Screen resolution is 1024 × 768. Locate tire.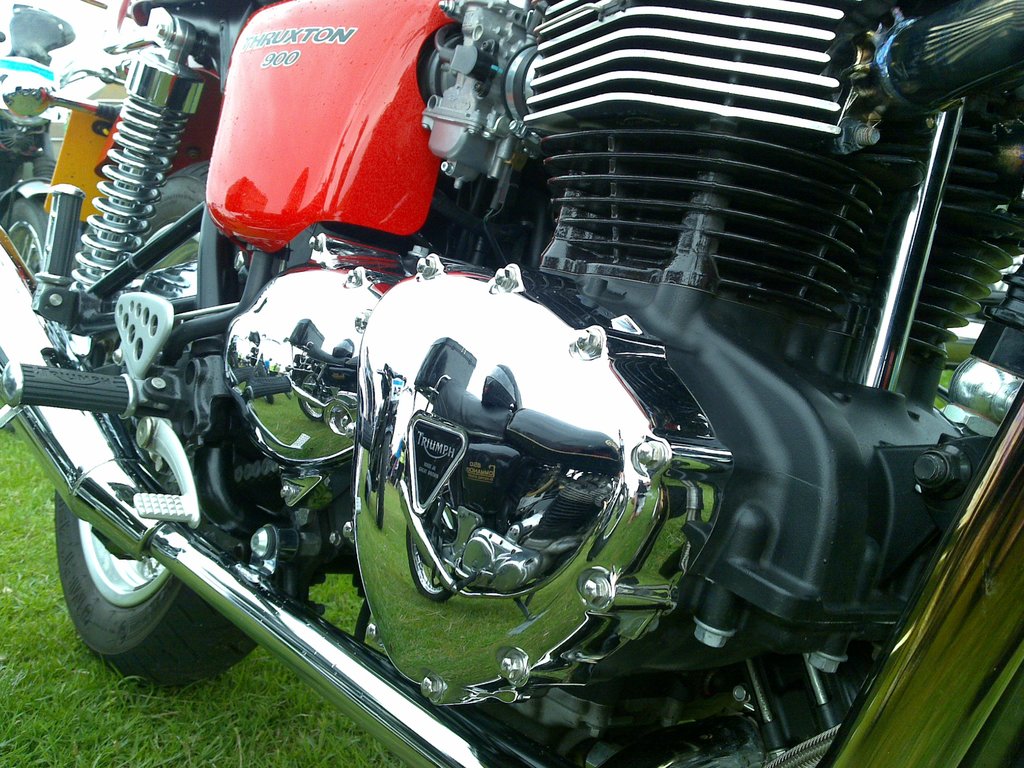
[0,196,74,426].
